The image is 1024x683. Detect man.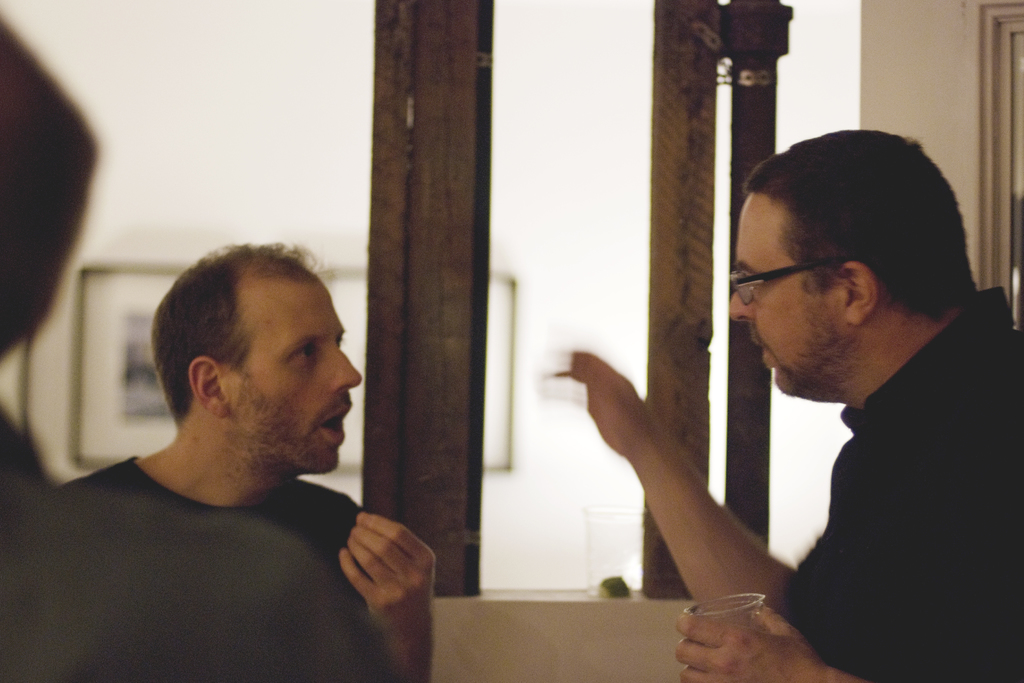
Detection: 52,226,459,661.
